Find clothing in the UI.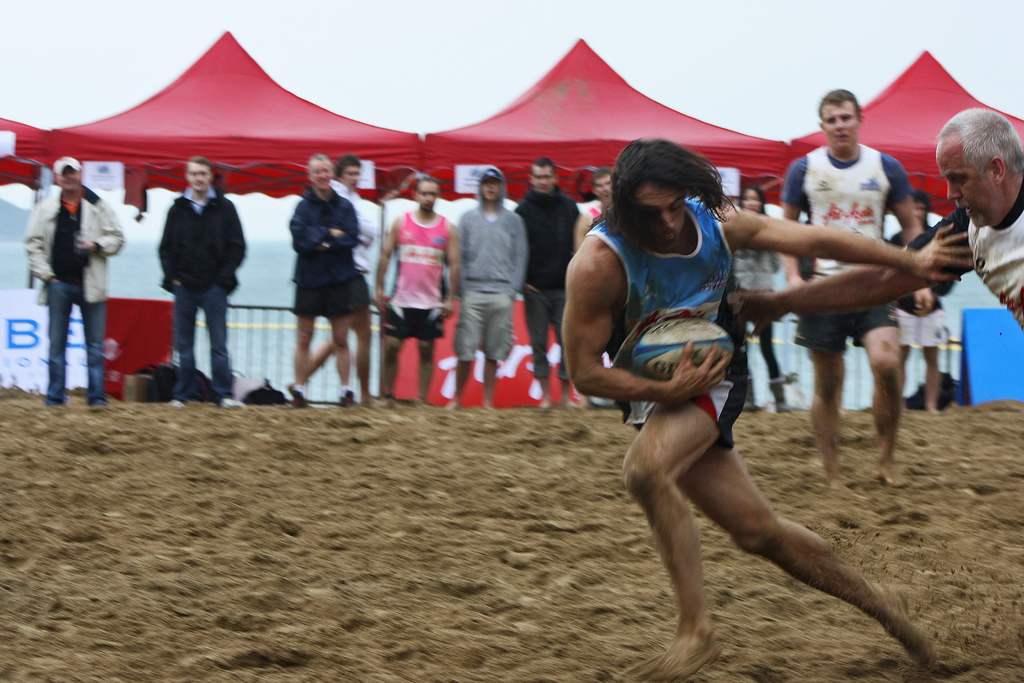
UI element at box(585, 191, 742, 451).
